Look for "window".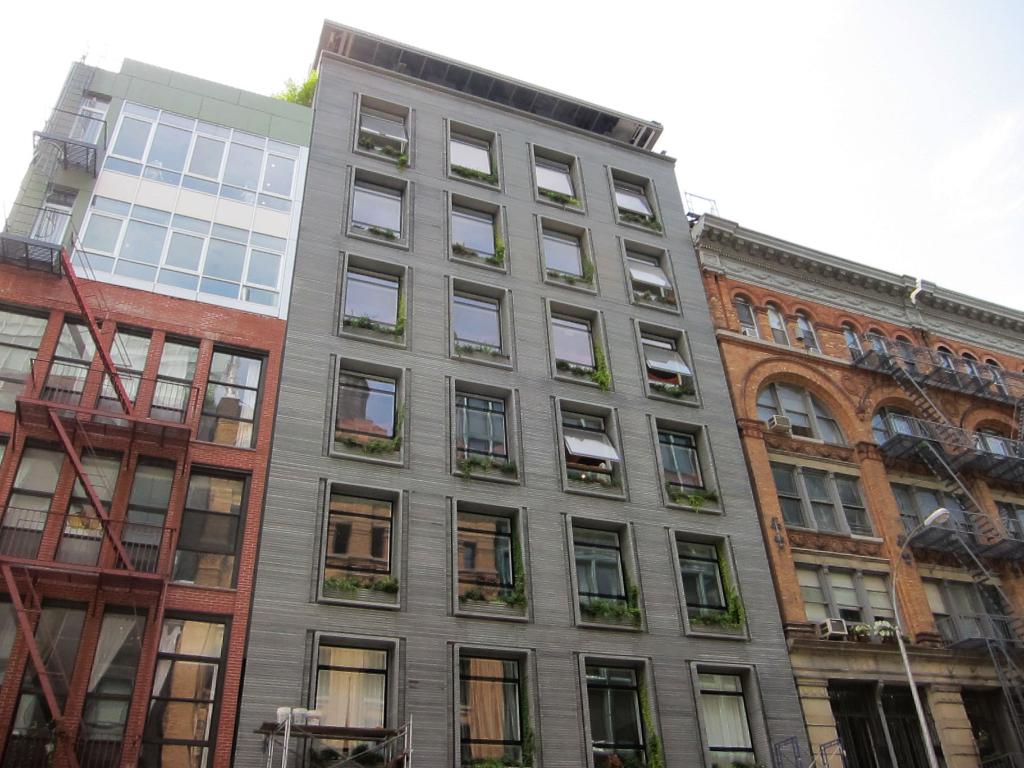
Found: 845/327/863/365.
